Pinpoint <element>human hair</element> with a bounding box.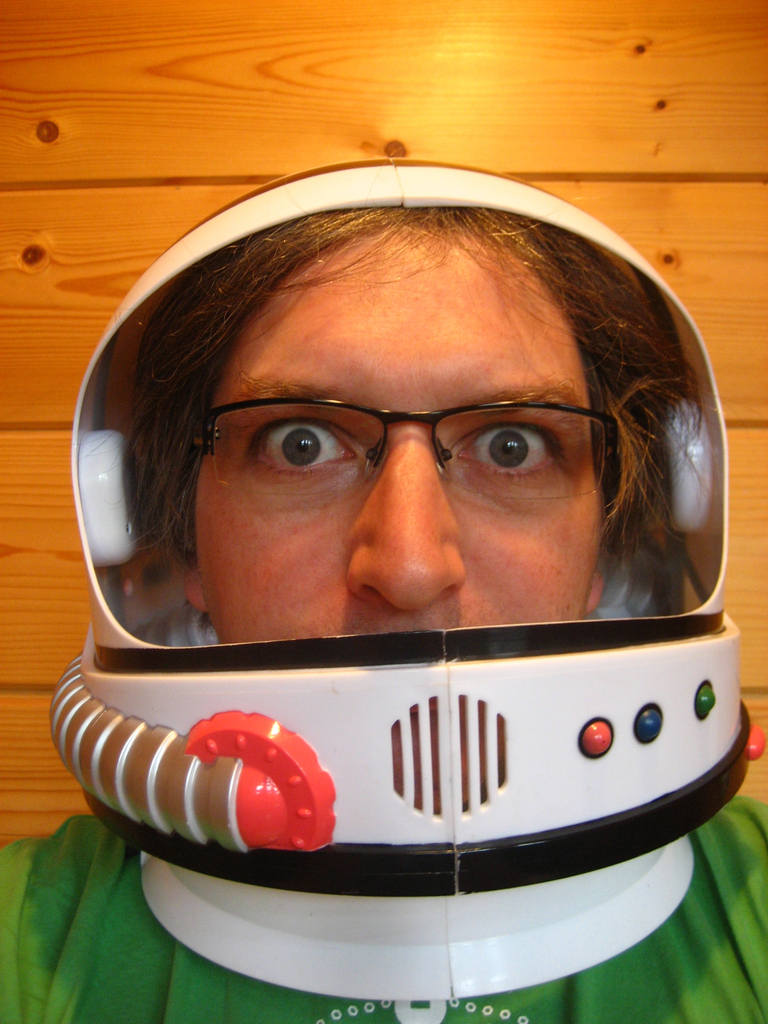
bbox=(76, 195, 704, 574).
